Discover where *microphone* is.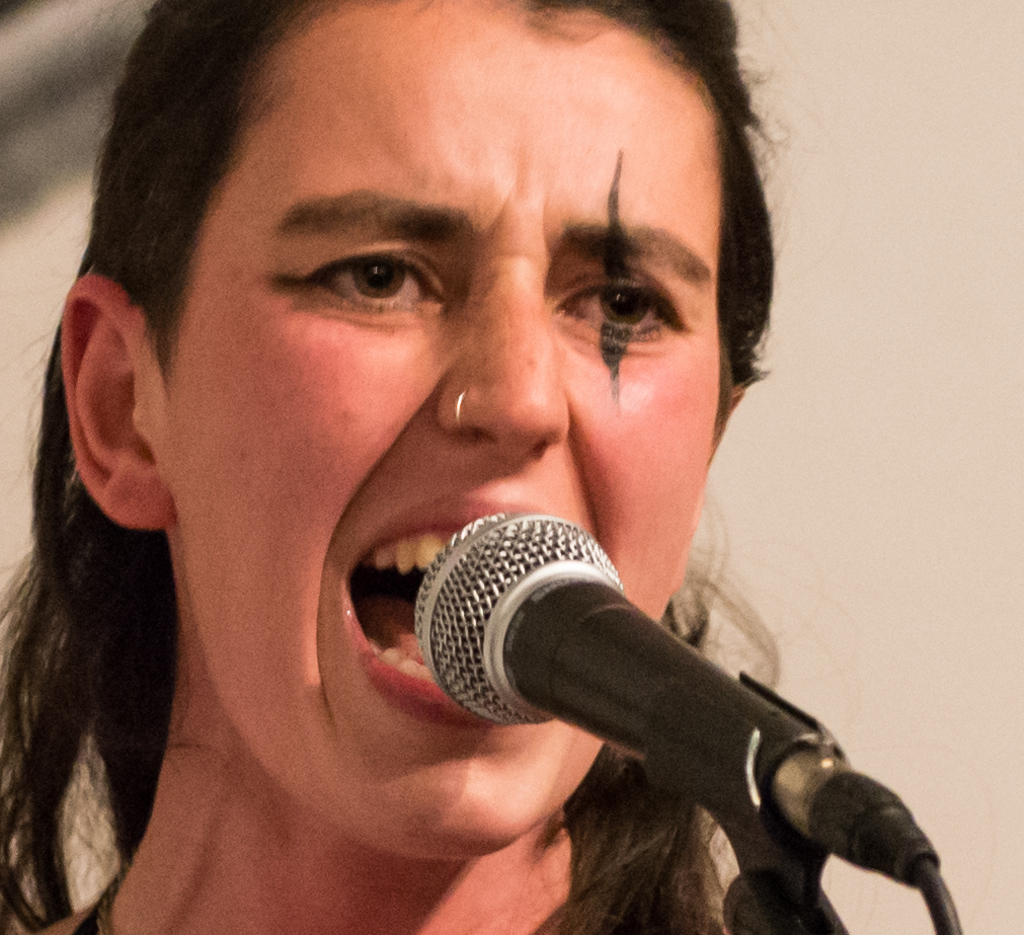
Discovered at [left=340, top=508, right=923, bottom=858].
